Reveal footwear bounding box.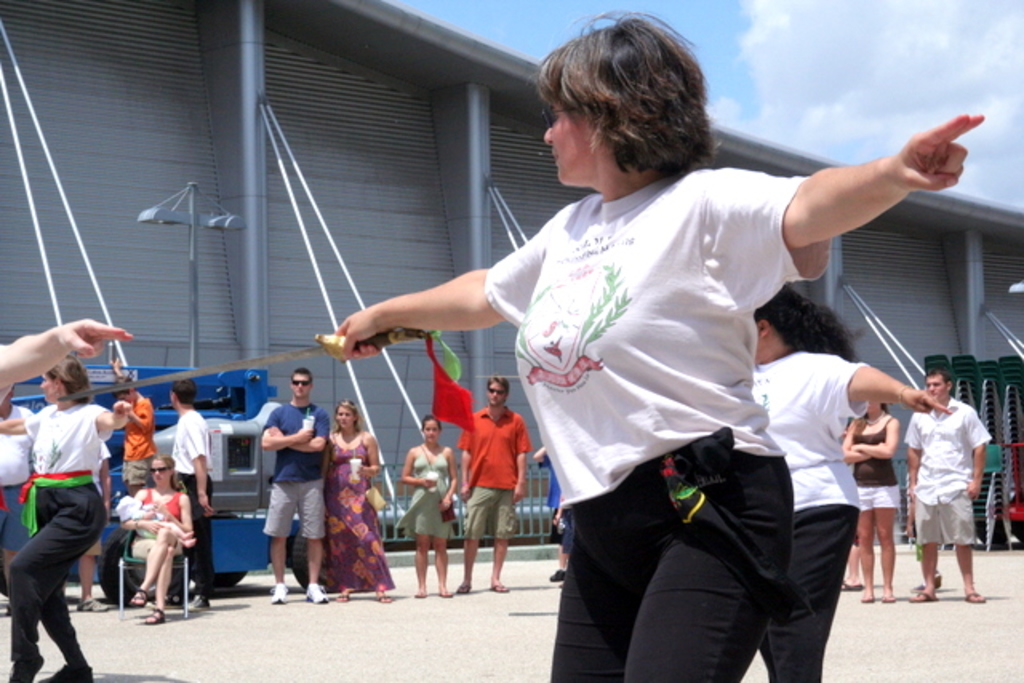
Revealed: (x1=910, y1=592, x2=934, y2=601).
